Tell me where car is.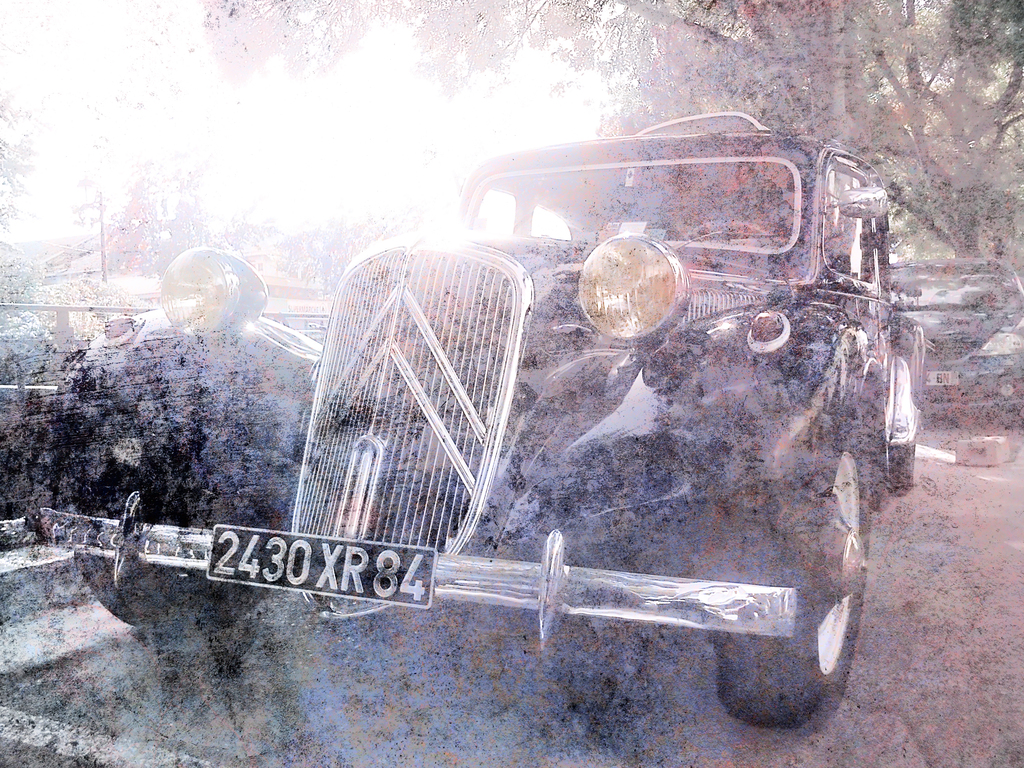
car is at x1=890 y1=257 x2=1023 y2=415.
